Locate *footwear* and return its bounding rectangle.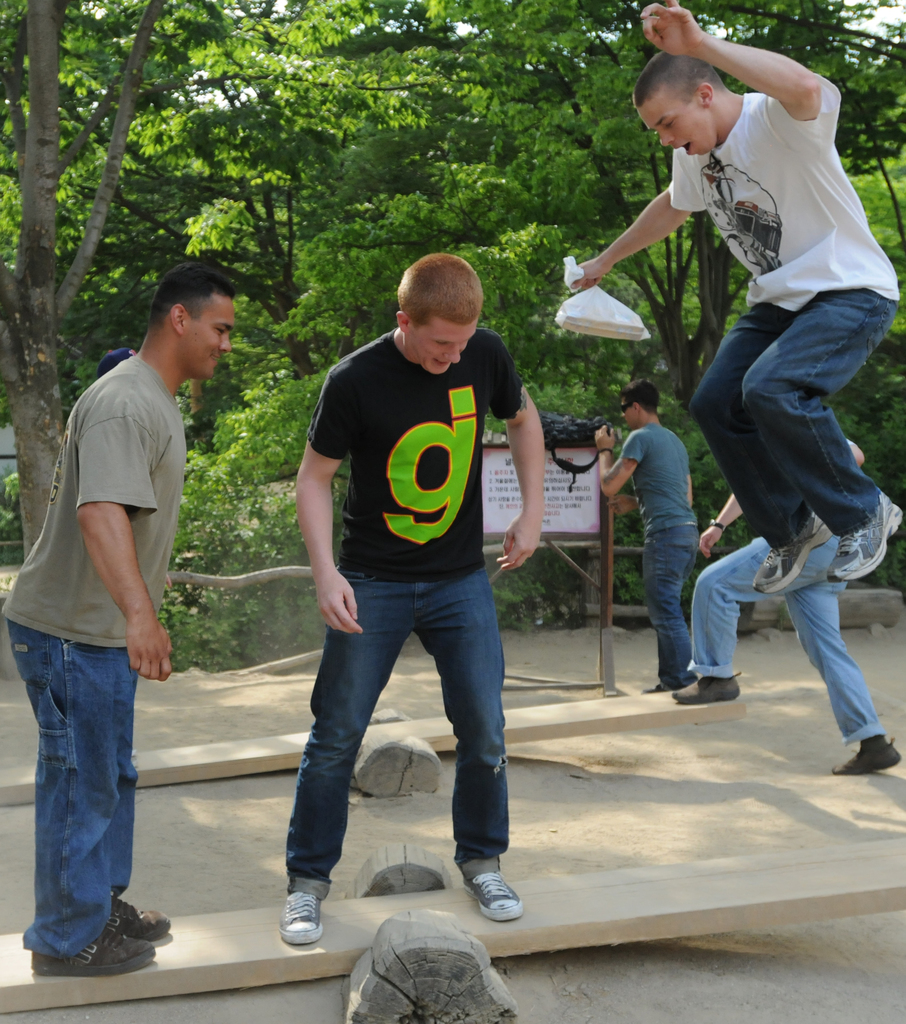
[left=830, top=736, right=902, bottom=778].
